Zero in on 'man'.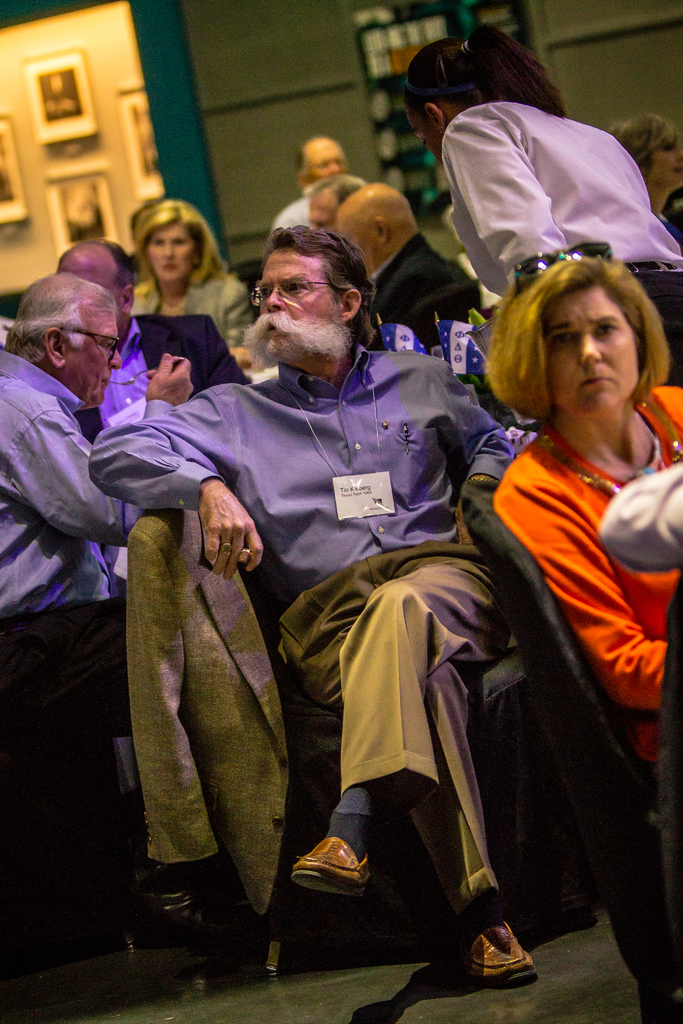
Zeroed in: BBox(263, 131, 368, 246).
